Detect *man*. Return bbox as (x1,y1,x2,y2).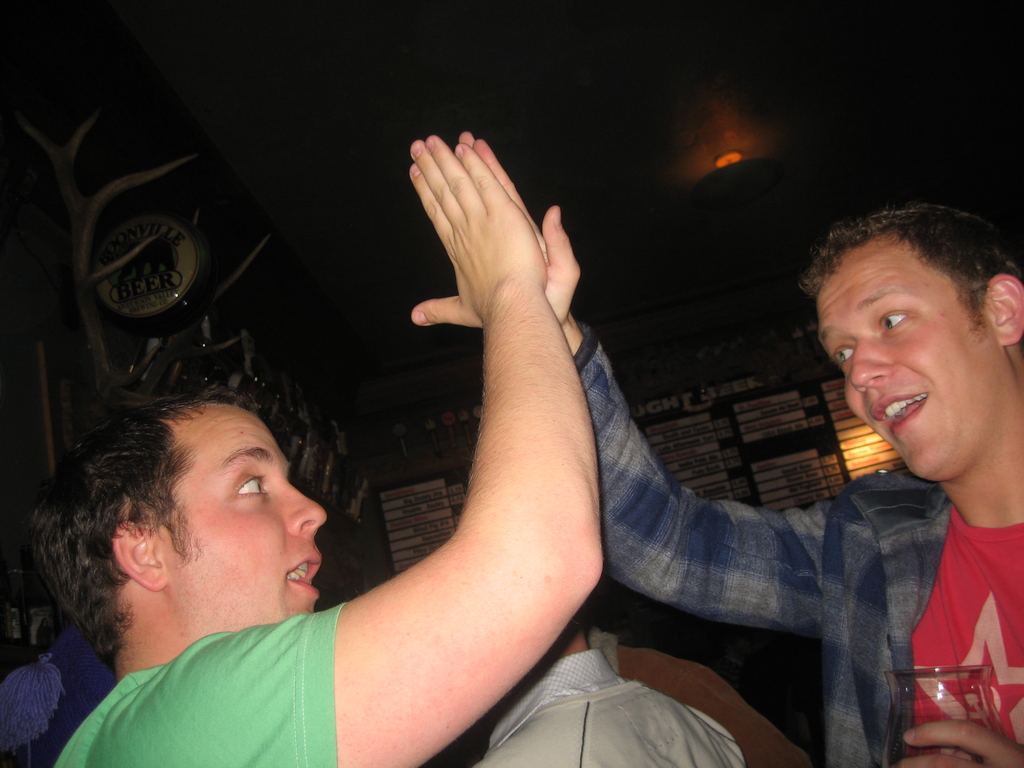
(29,136,606,767).
